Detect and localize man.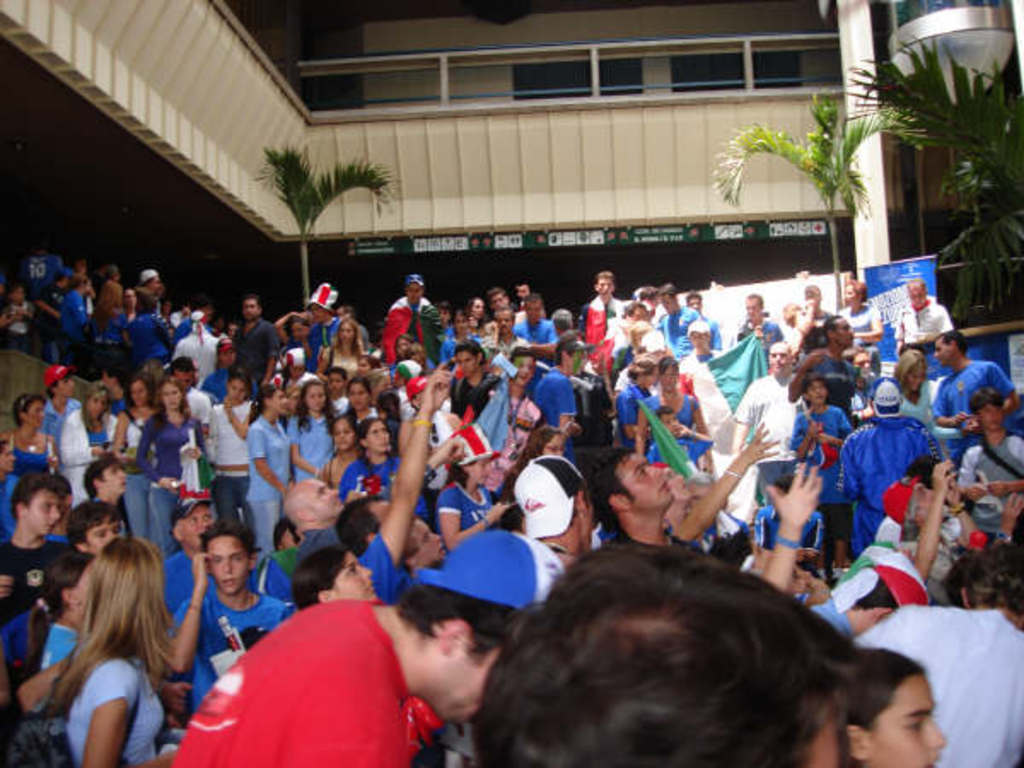
Localized at select_region(934, 331, 1022, 463).
